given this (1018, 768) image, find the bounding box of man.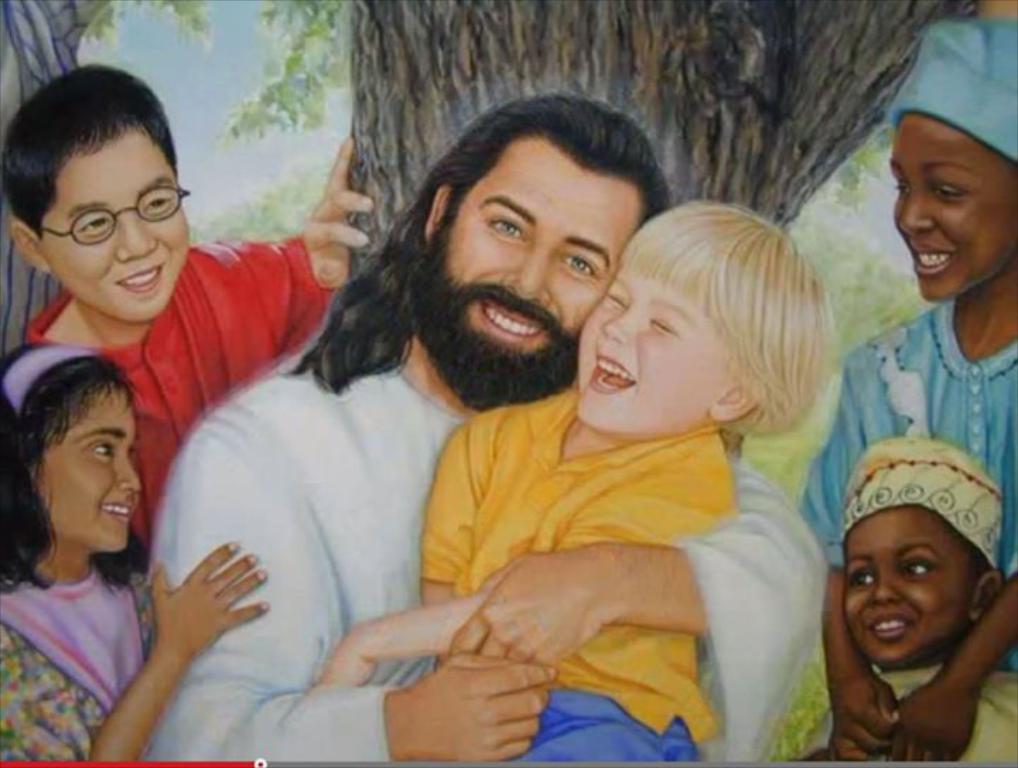
detection(139, 91, 836, 767).
